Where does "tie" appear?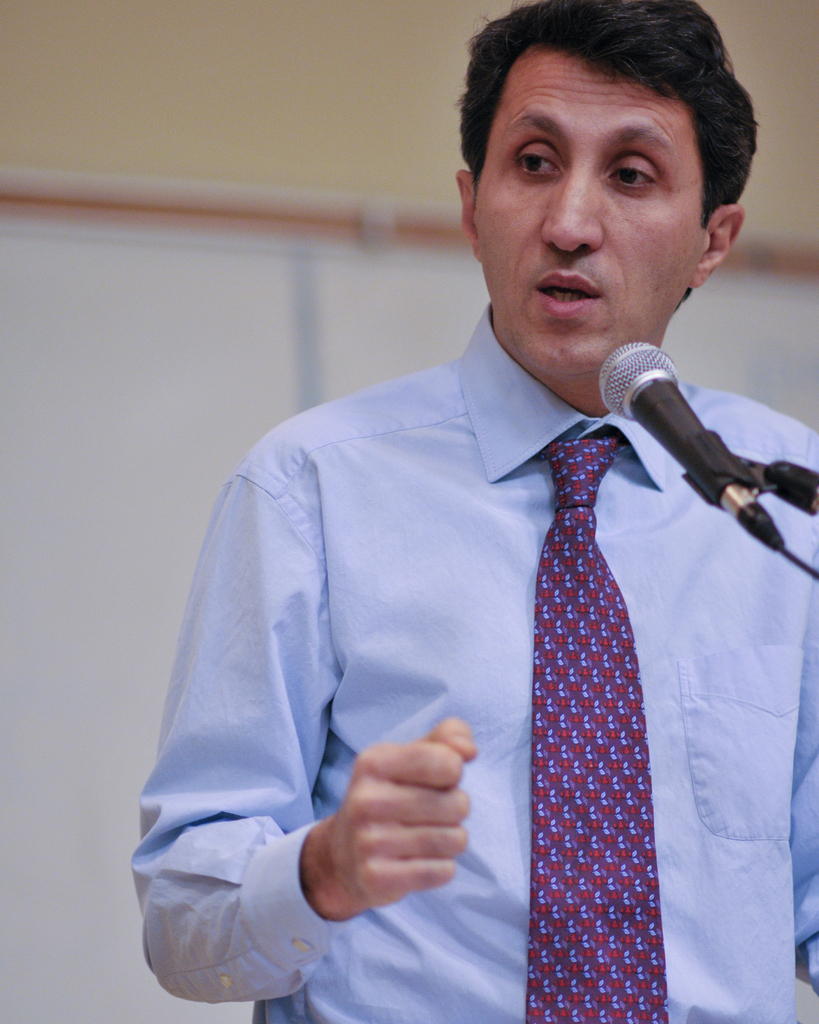
Appears at bbox=[526, 444, 671, 1022].
